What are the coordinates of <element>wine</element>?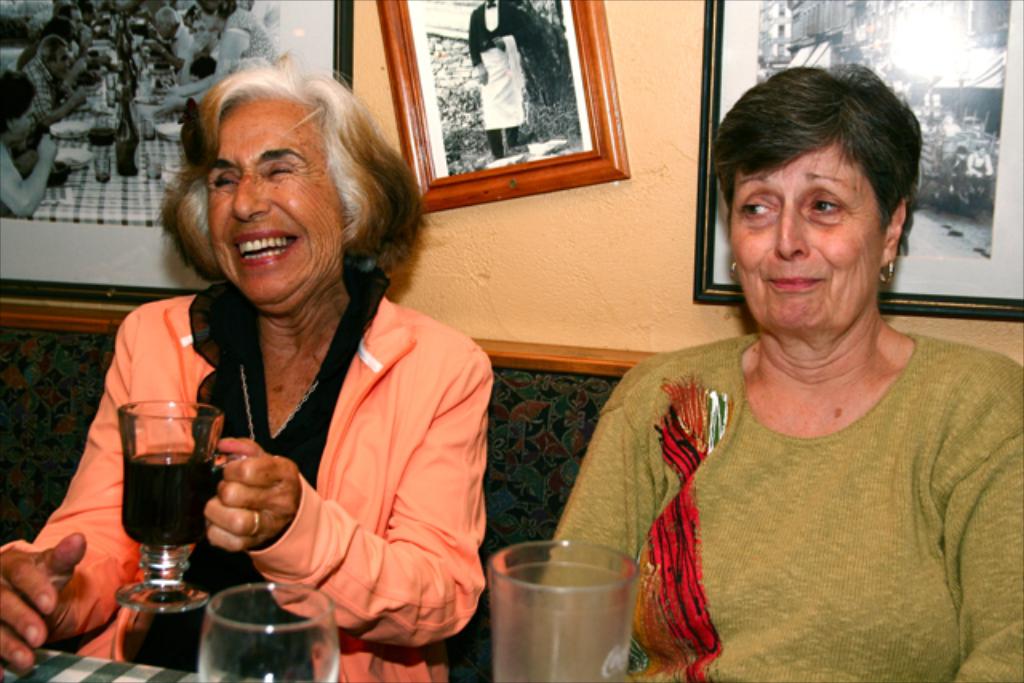
(left=120, top=446, right=227, bottom=549).
